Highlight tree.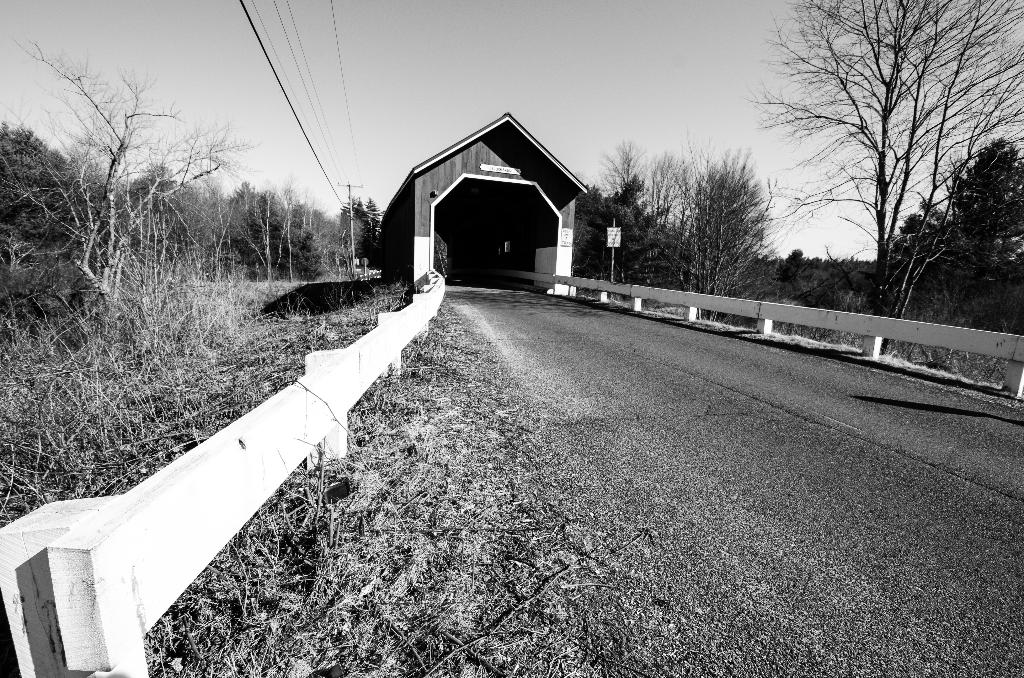
Highlighted region: {"left": 0, "top": 118, "right": 89, "bottom": 257}.
